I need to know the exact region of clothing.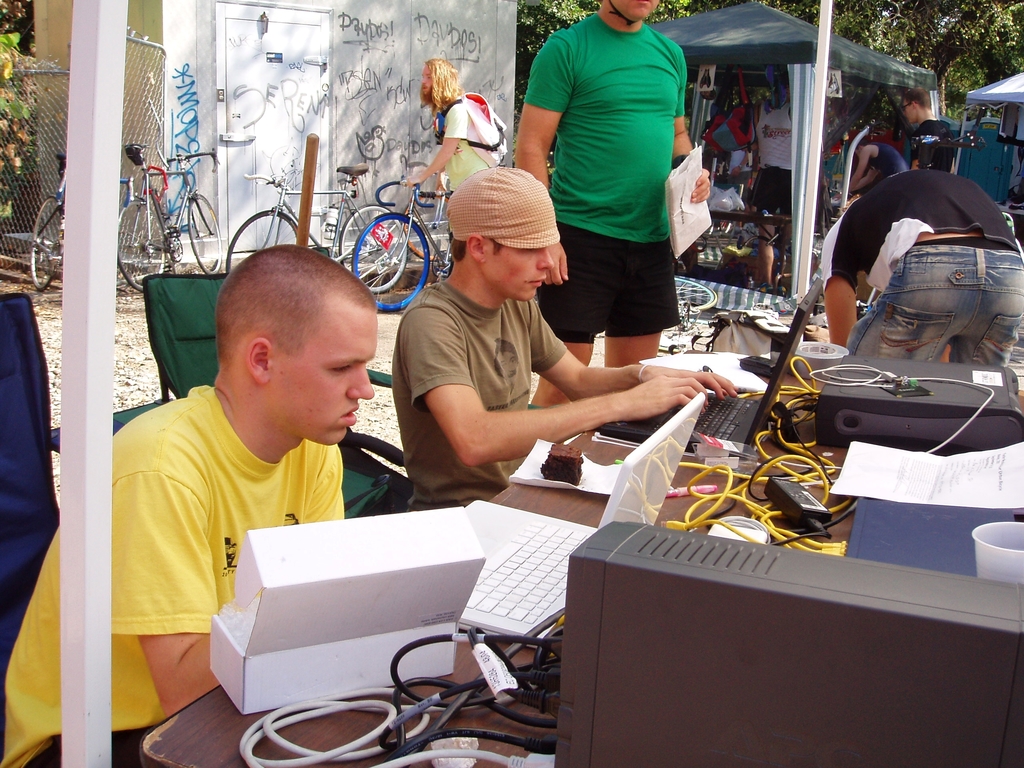
Region: [390, 273, 569, 512].
